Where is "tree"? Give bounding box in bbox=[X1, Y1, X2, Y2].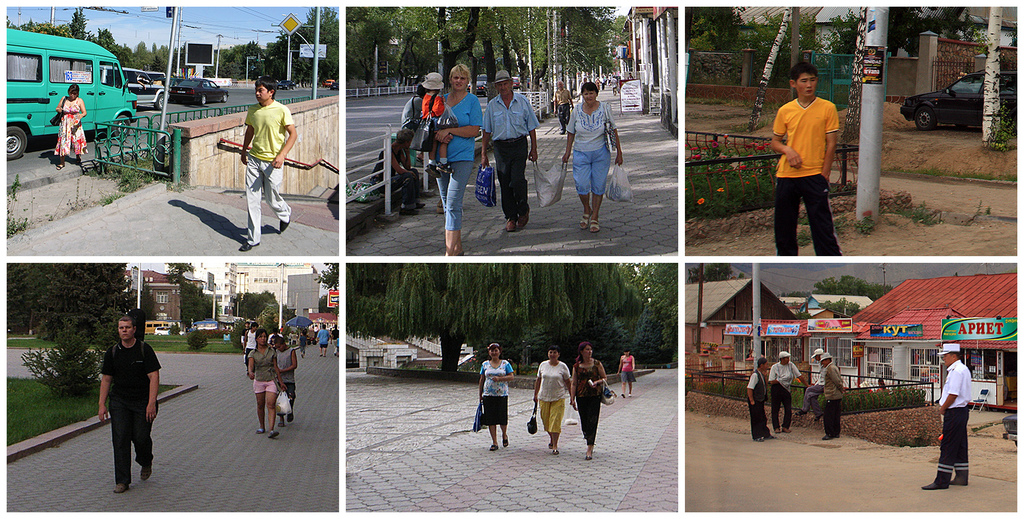
bbox=[233, 323, 252, 359].
